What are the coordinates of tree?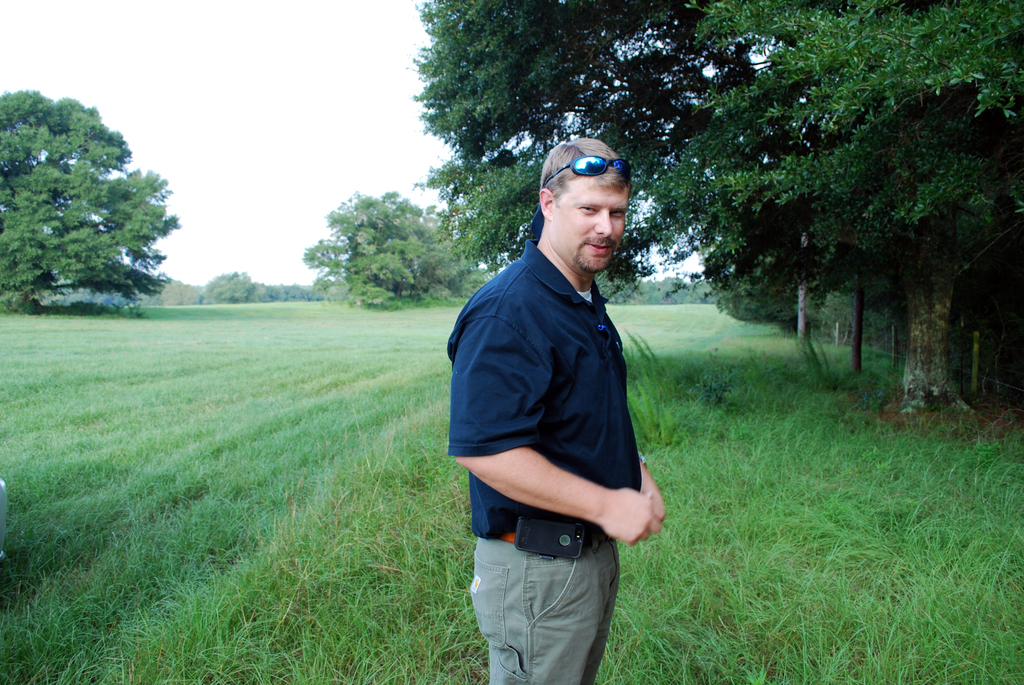
(15, 83, 172, 333).
